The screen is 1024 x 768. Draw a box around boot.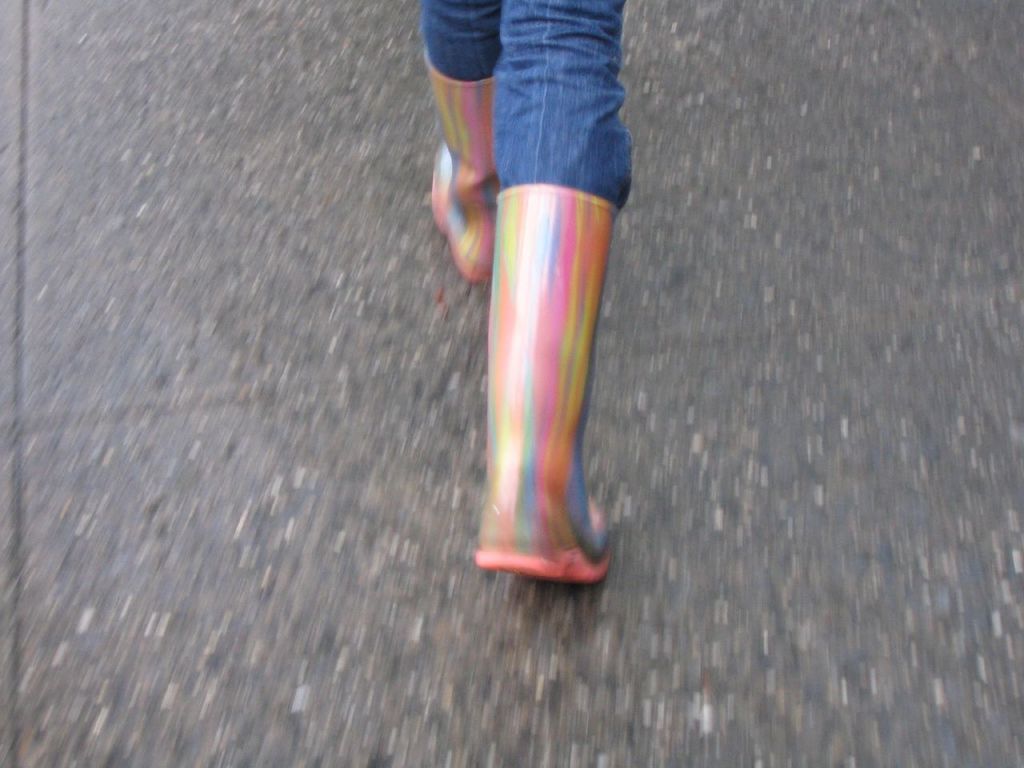
l=430, t=74, r=498, b=276.
